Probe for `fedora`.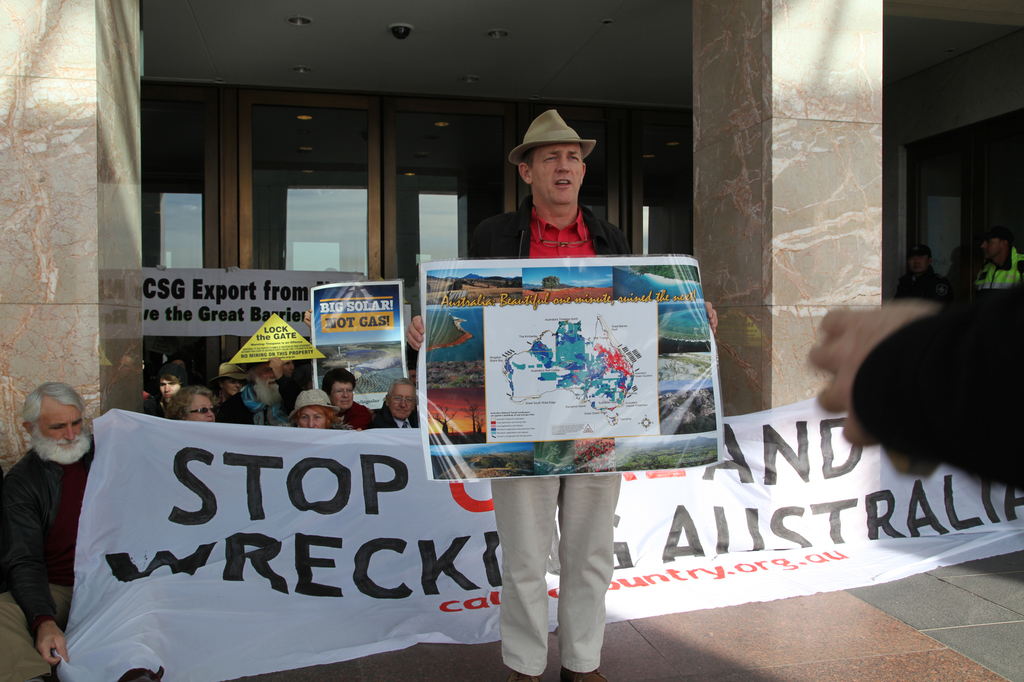
Probe result: locate(506, 104, 597, 160).
